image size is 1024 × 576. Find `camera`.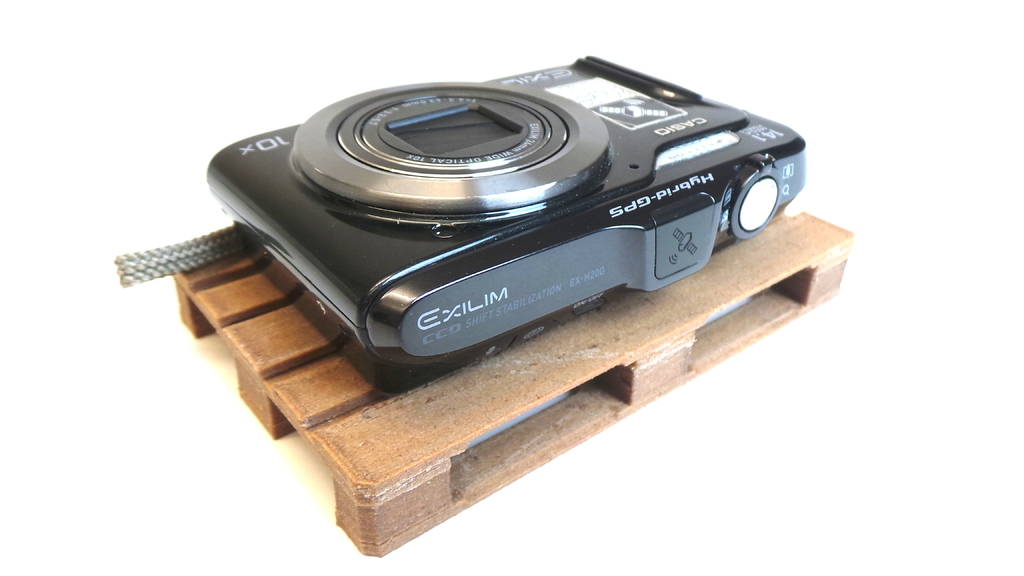
(x1=199, y1=52, x2=809, y2=369).
